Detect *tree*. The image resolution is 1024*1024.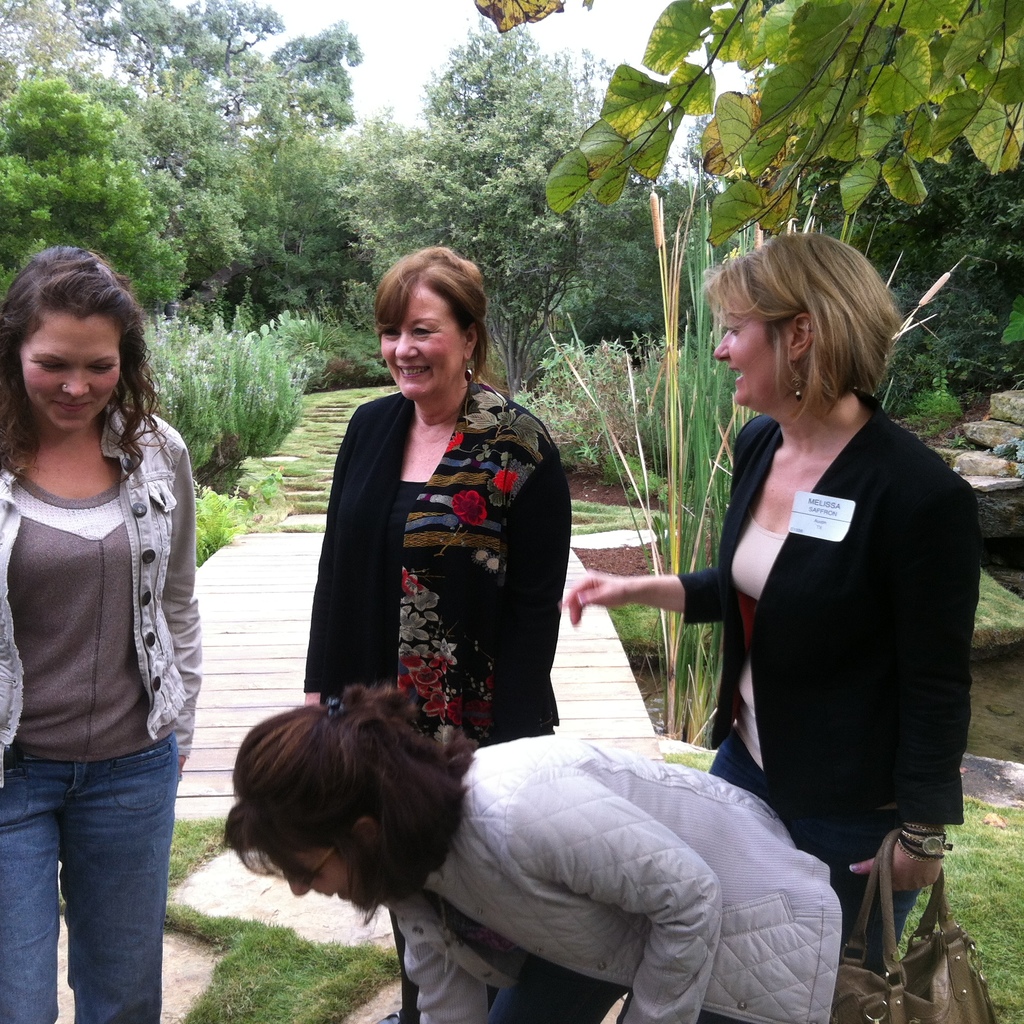
<region>0, 76, 198, 292</region>.
